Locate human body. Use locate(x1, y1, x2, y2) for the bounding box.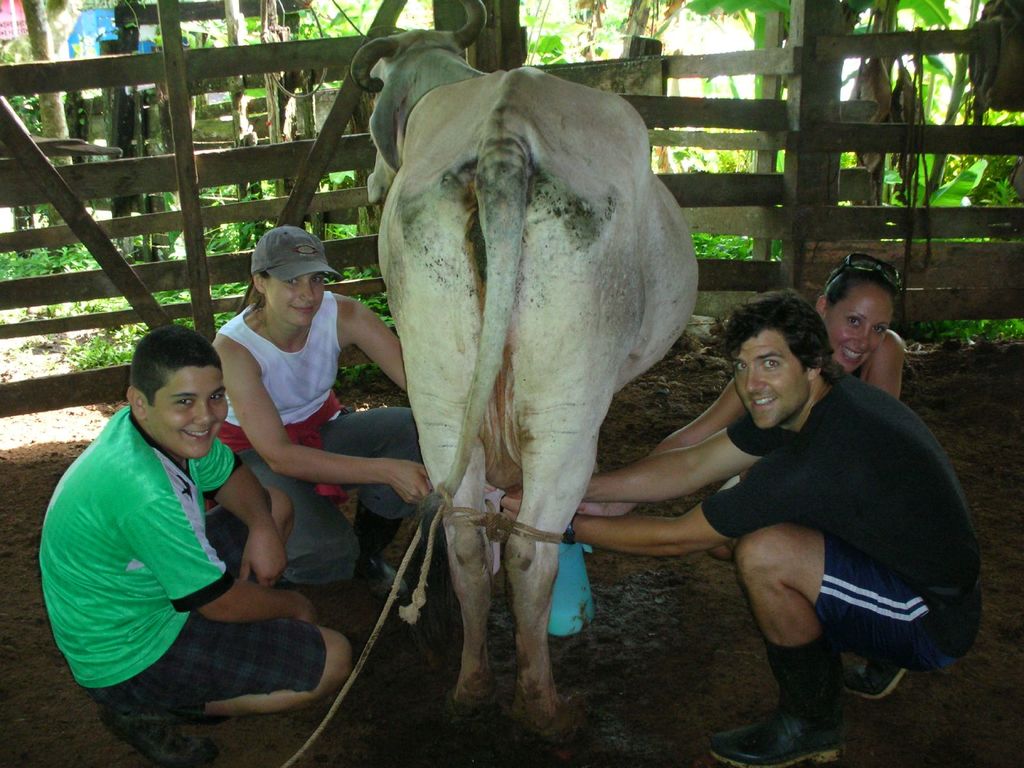
locate(45, 327, 290, 741).
